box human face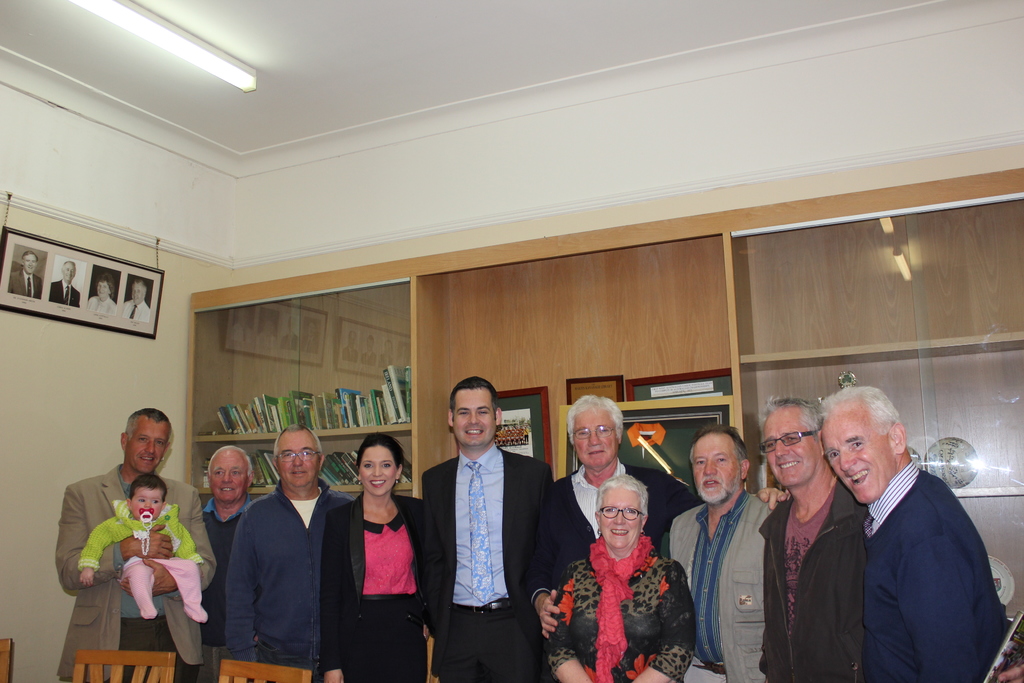
22,253,34,272
